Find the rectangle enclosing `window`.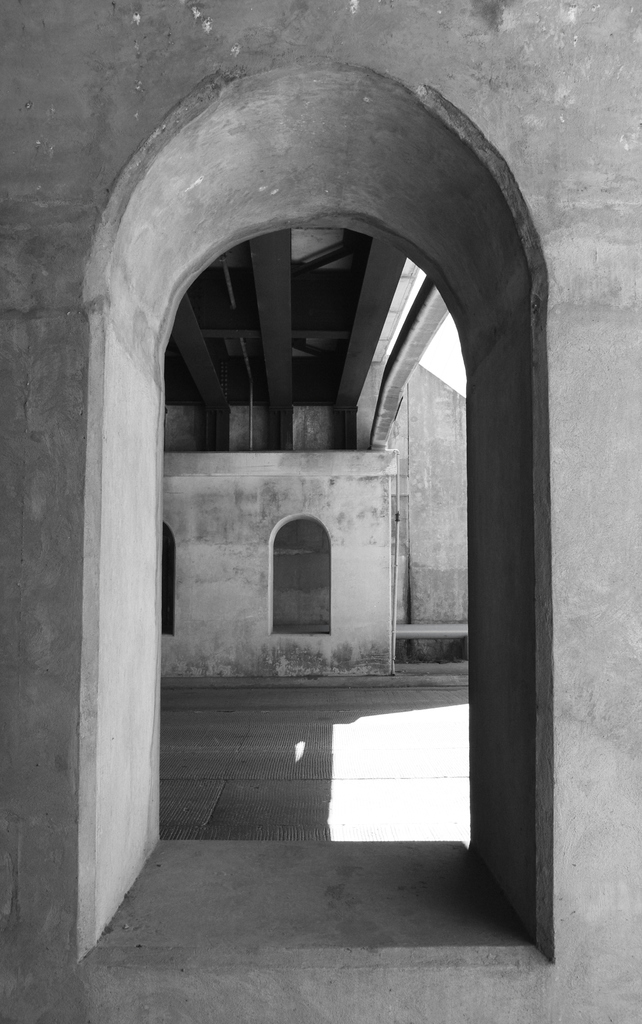
{"left": 157, "top": 232, "right": 467, "bottom": 845}.
